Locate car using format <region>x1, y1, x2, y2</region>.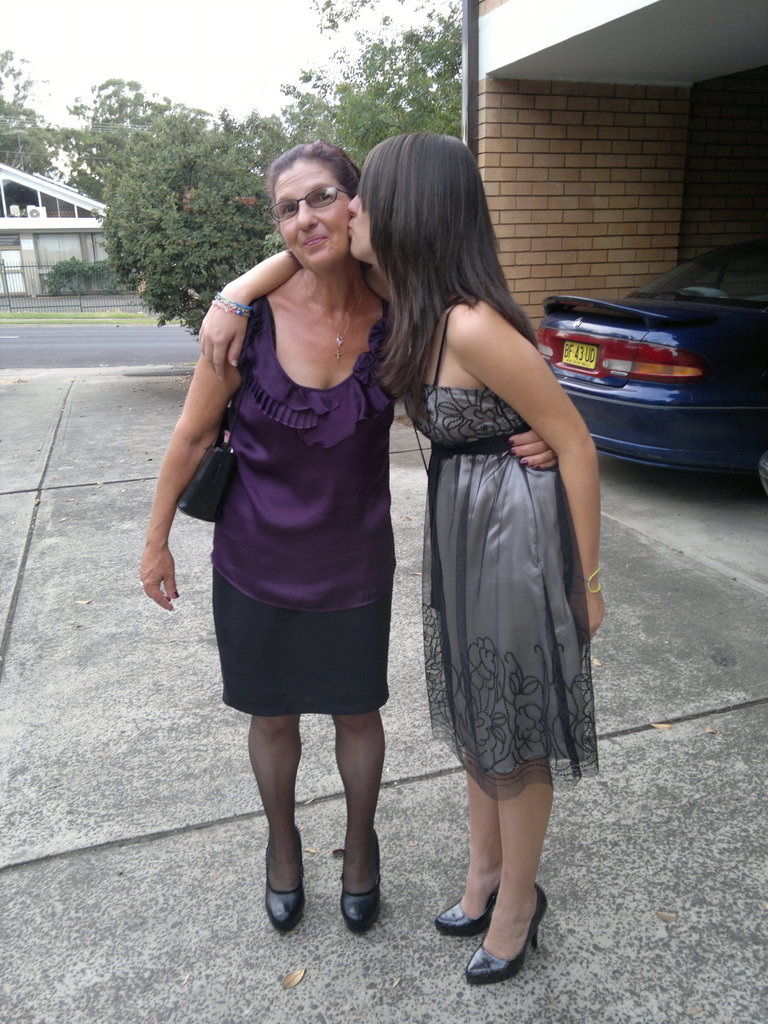
<region>545, 243, 758, 472</region>.
